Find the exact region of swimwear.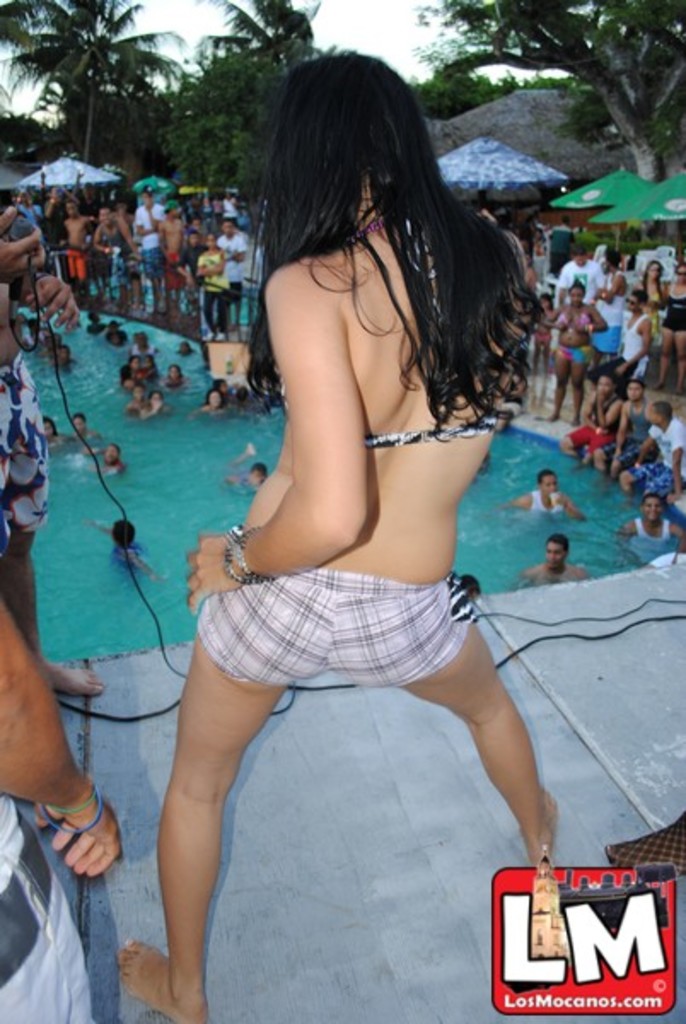
Exact region: [left=601, top=396, right=652, bottom=469].
